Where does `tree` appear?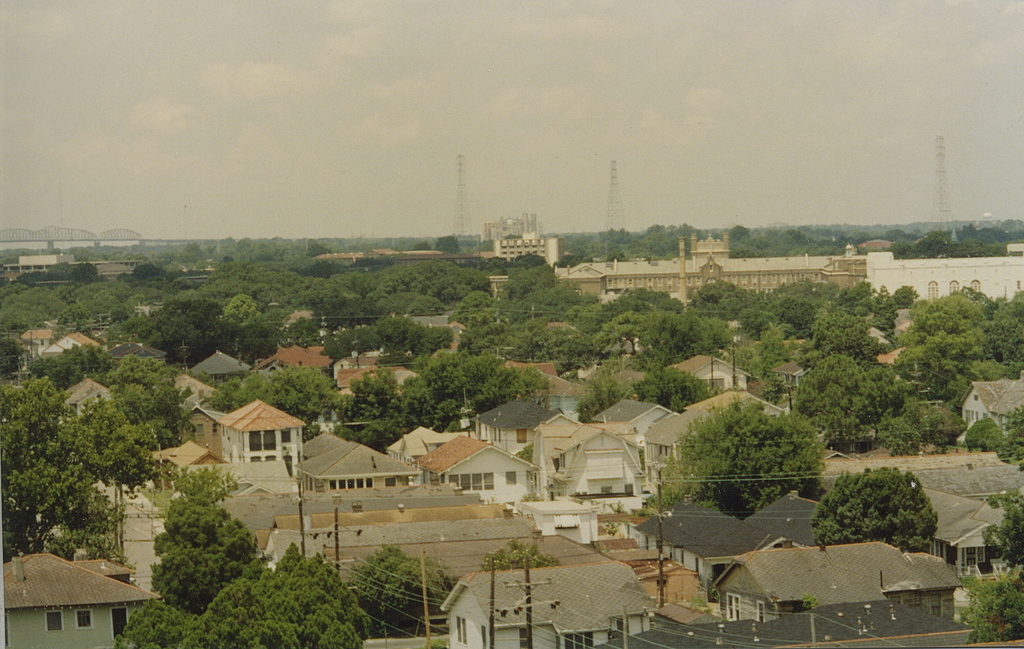
Appears at x1=919 y1=410 x2=962 y2=454.
